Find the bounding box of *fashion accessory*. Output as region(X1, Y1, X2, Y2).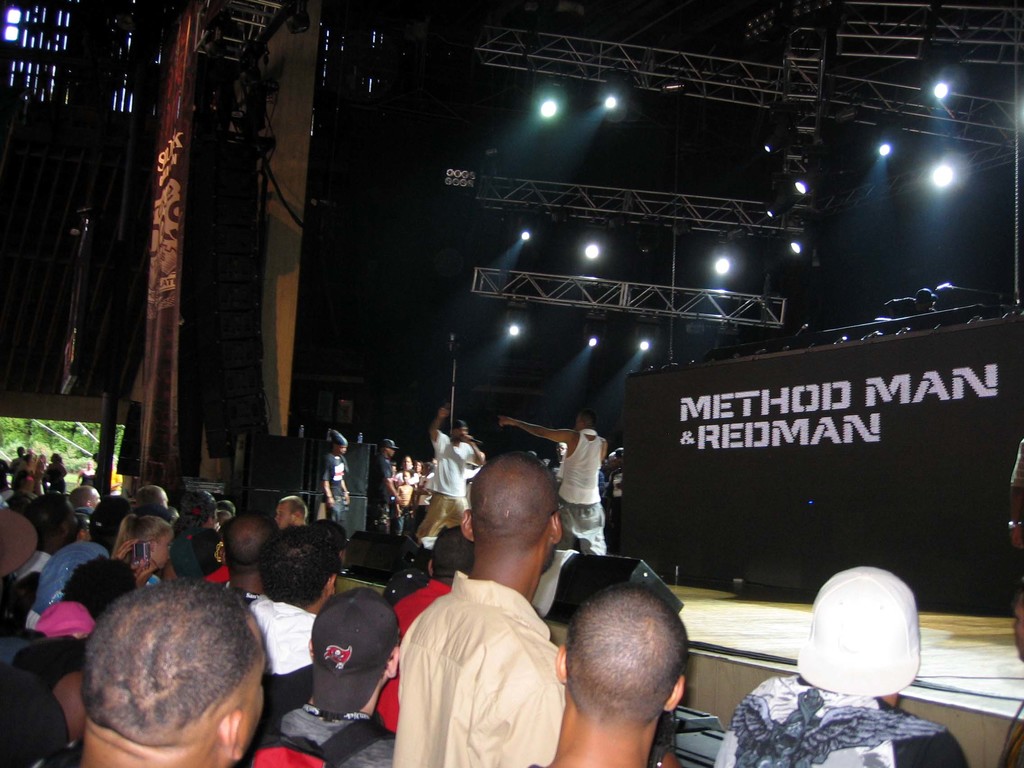
region(451, 417, 468, 429).
